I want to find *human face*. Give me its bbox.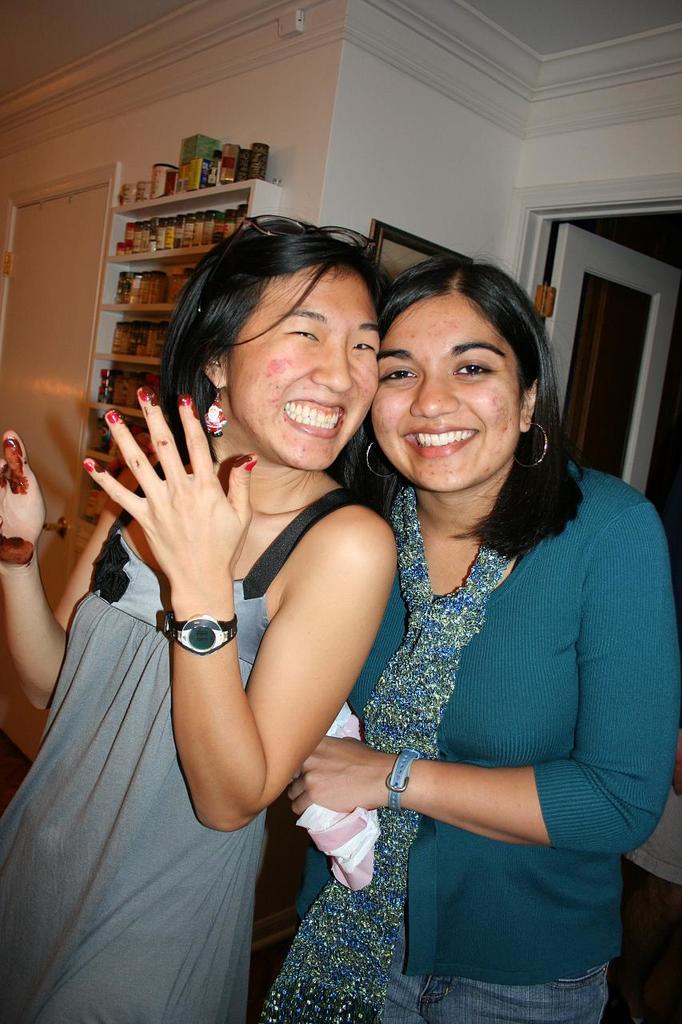
368 299 524 498.
